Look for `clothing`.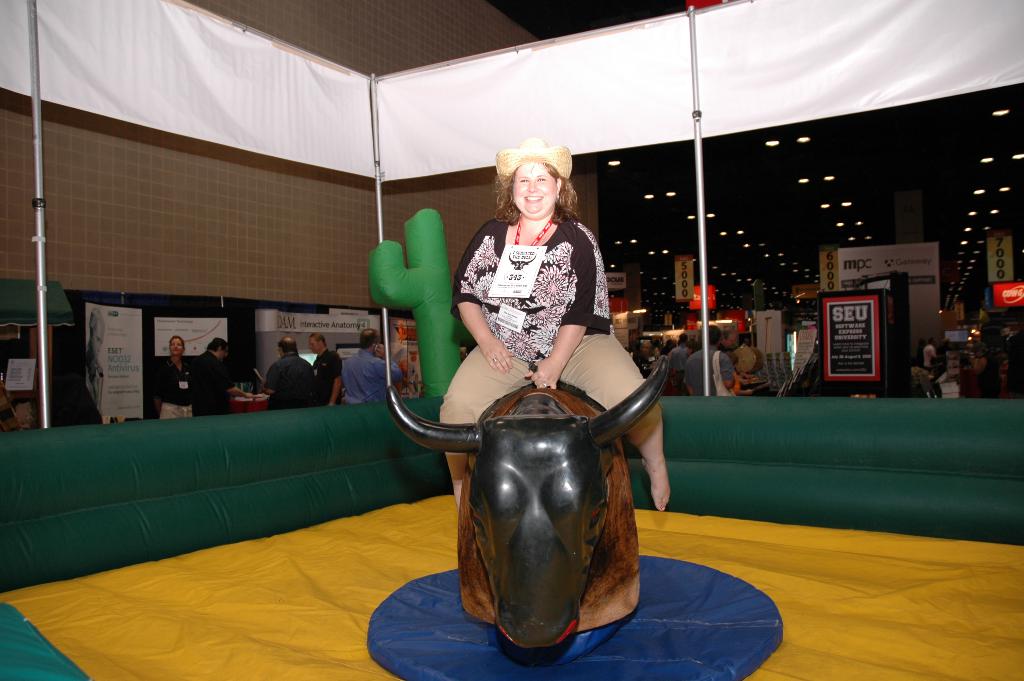
Found: [x1=339, y1=346, x2=399, y2=398].
